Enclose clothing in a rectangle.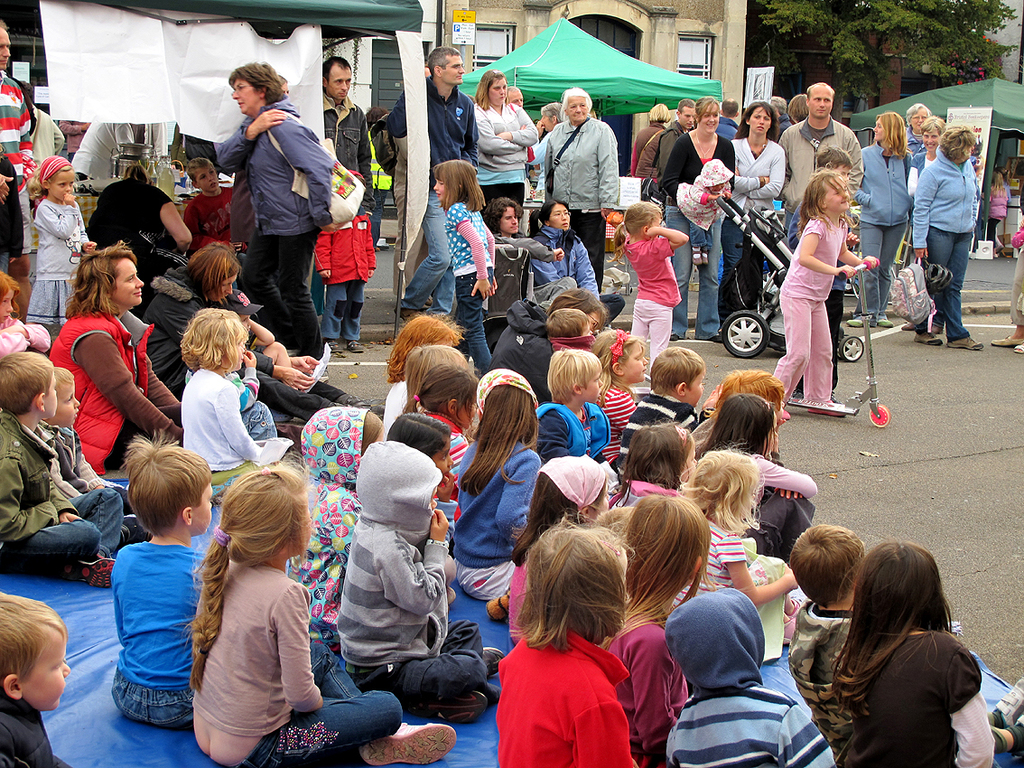
{"x1": 857, "y1": 145, "x2": 910, "y2": 312}.
